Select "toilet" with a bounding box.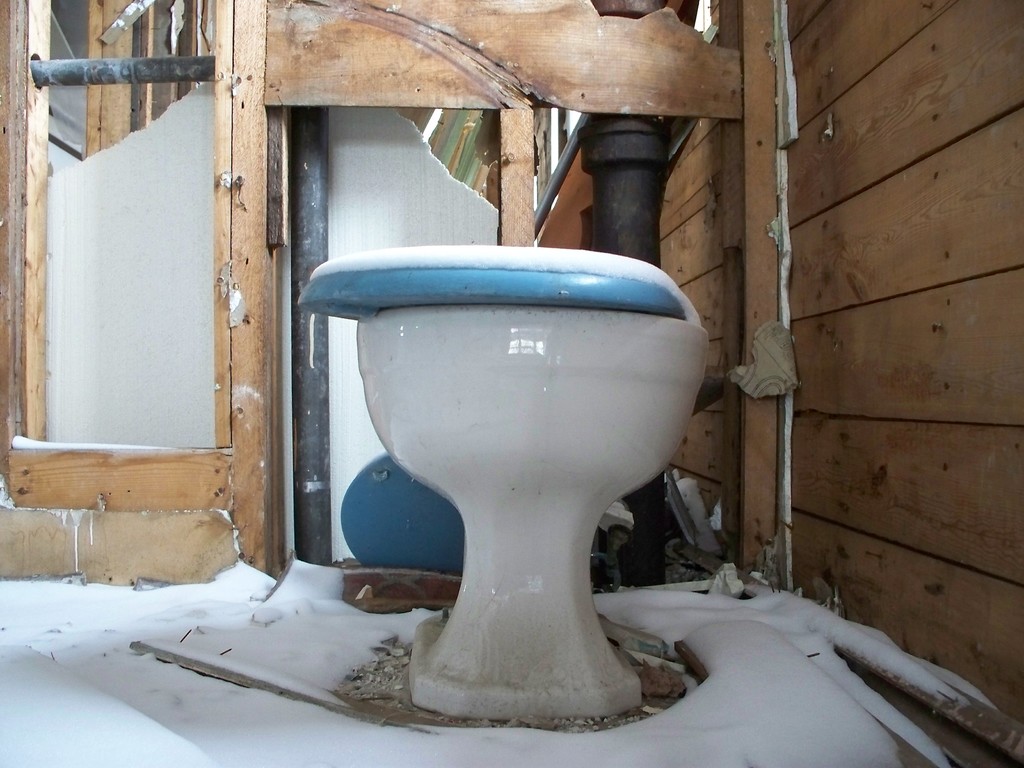
detection(308, 225, 740, 728).
